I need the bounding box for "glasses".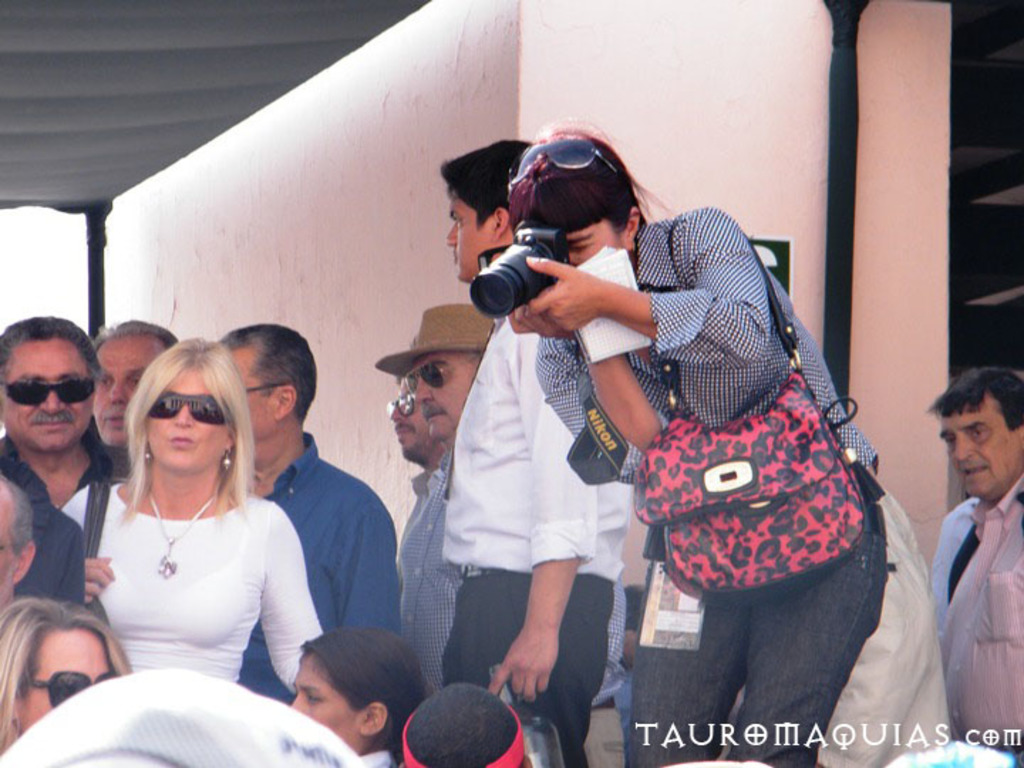
Here it is: box(0, 539, 17, 556).
